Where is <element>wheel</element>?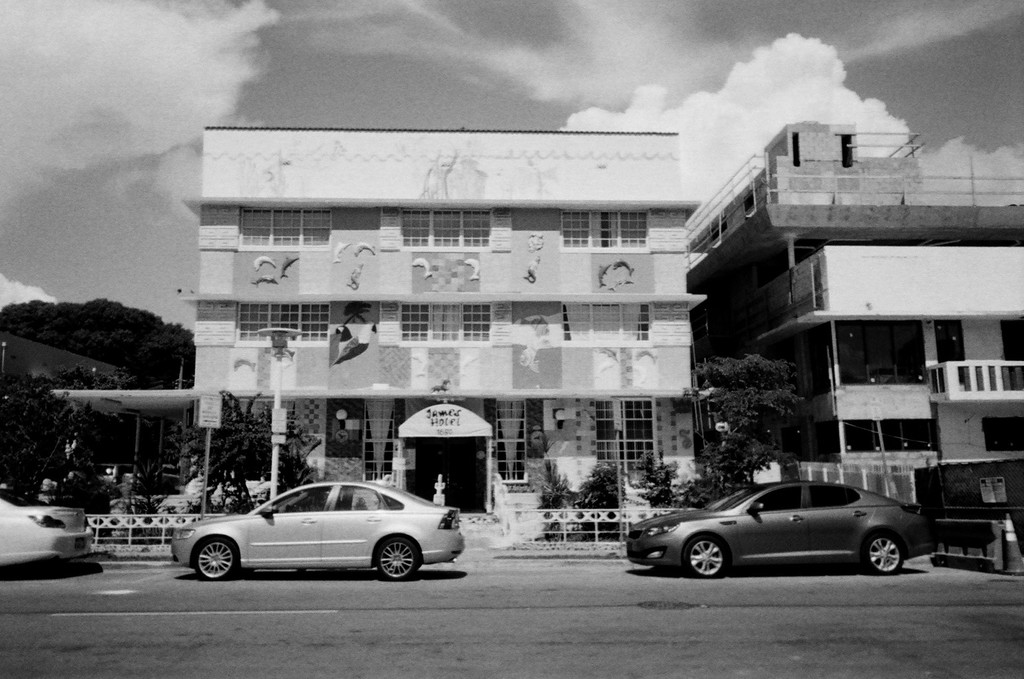
bbox=[866, 537, 904, 570].
